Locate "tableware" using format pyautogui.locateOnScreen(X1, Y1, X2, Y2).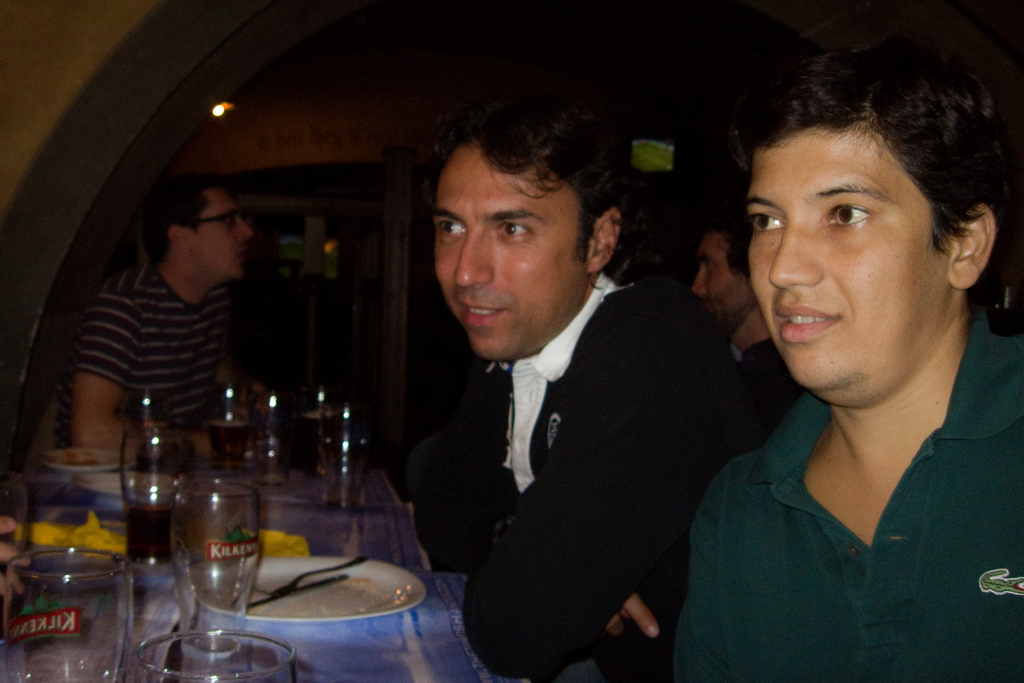
pyautogui.locateOnScreen(110, 551, 430, 621).
